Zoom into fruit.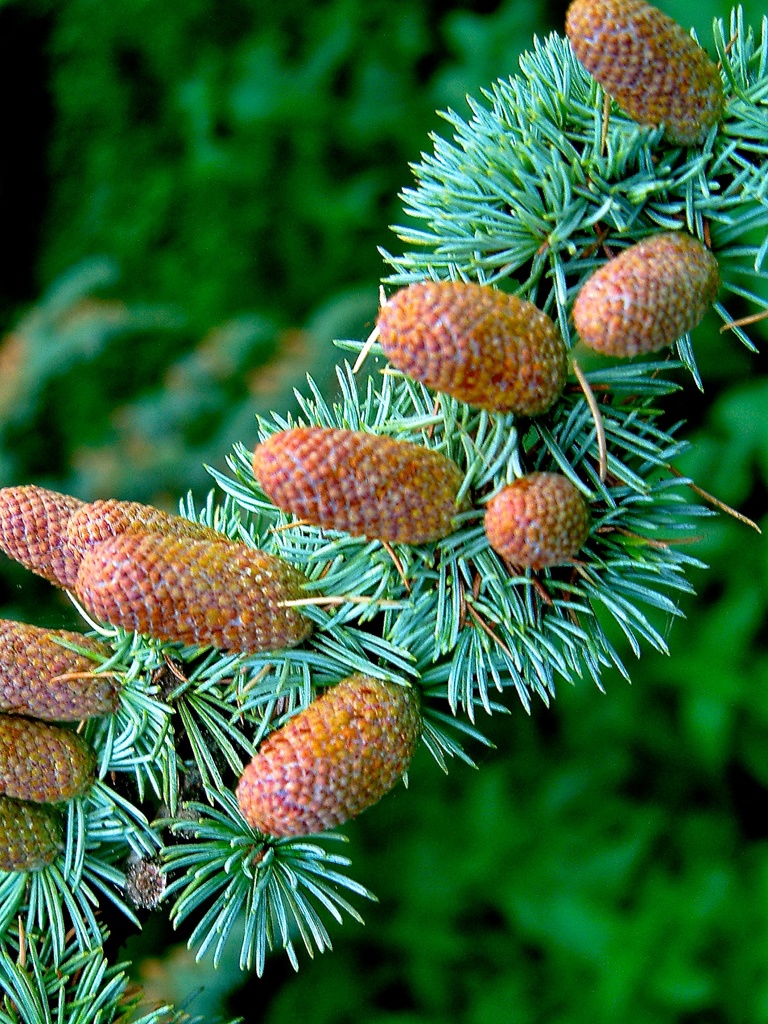
Zoom target: detection(0, 488, 83, 596).
